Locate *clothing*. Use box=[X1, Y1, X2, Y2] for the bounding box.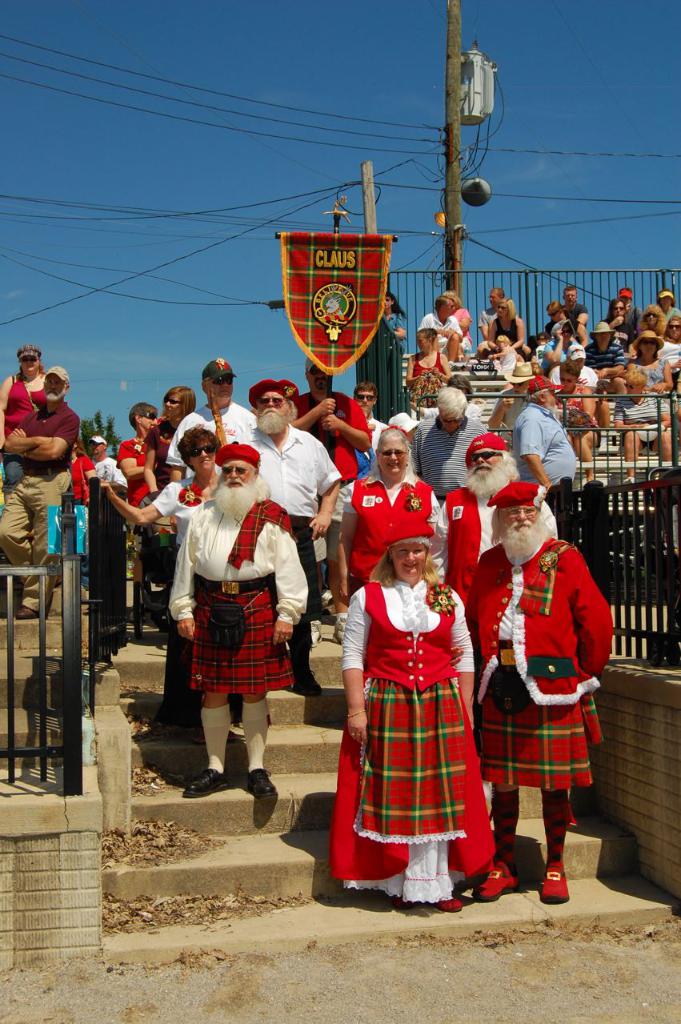
box=[405, 347, 452, 394].
